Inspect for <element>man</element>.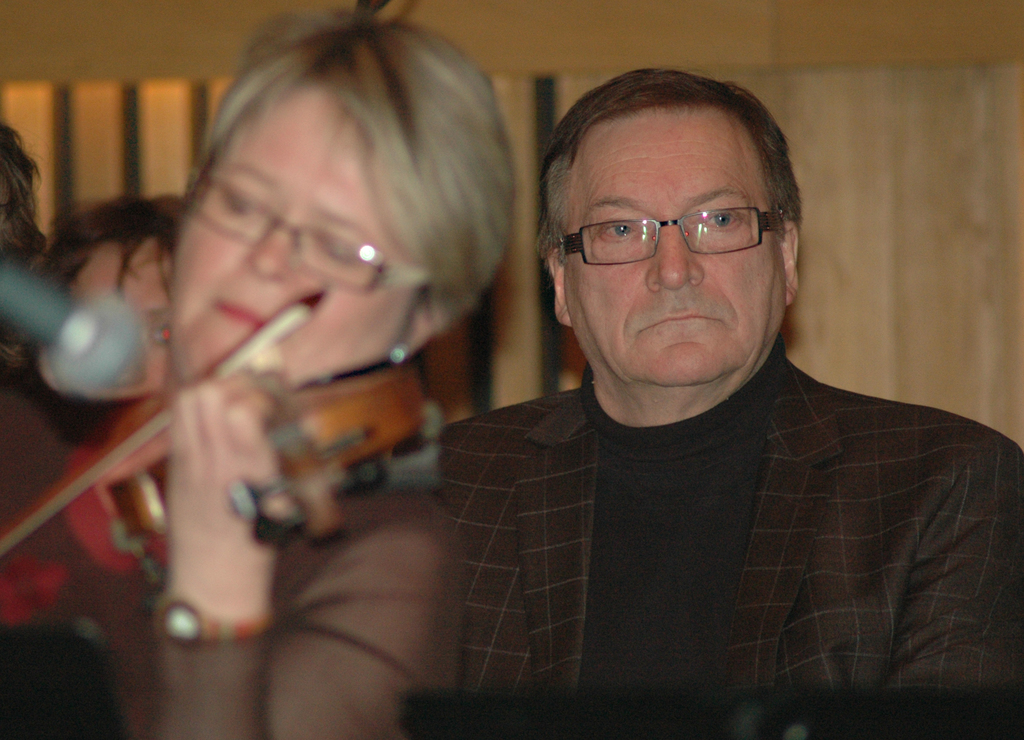
Inspection: BBox(432, 63, 1023, 709).
